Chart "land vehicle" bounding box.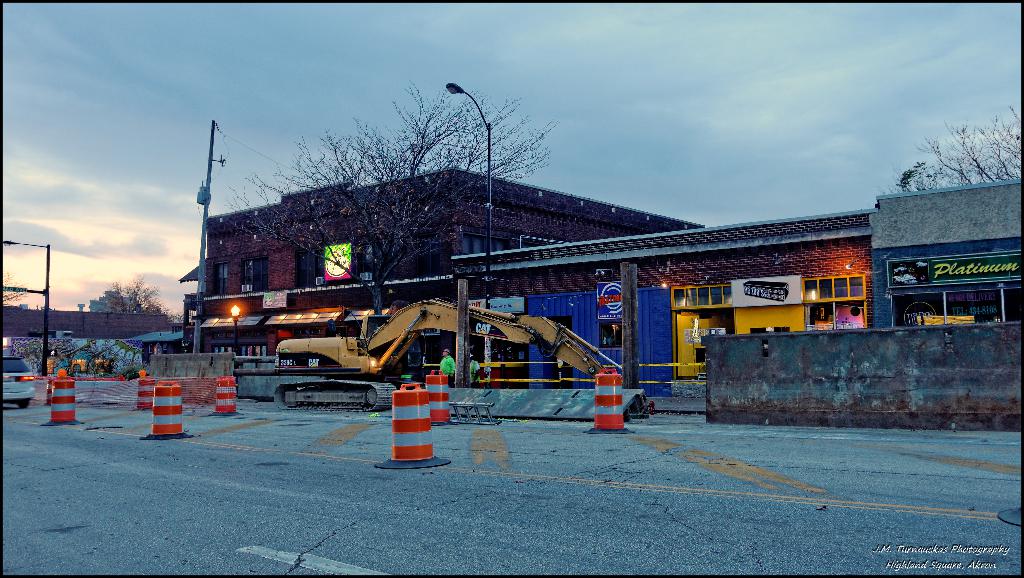
Charted: <bbox>1, 357, 33, 412</bbox>.
